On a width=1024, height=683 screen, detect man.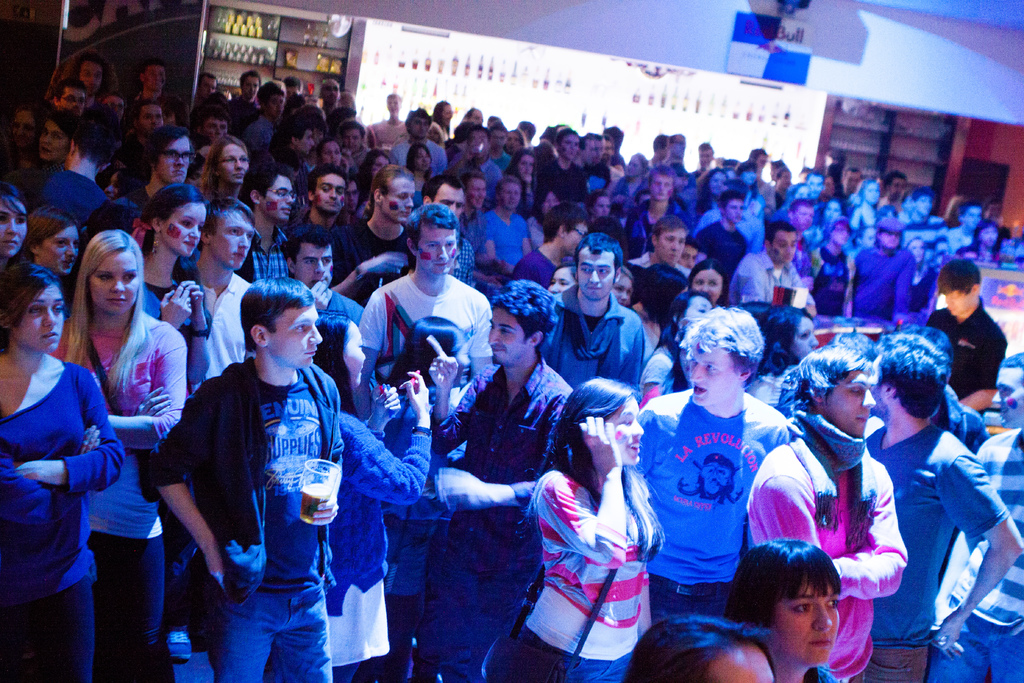
x1=736, y1=219, x2=817, y2=308.
